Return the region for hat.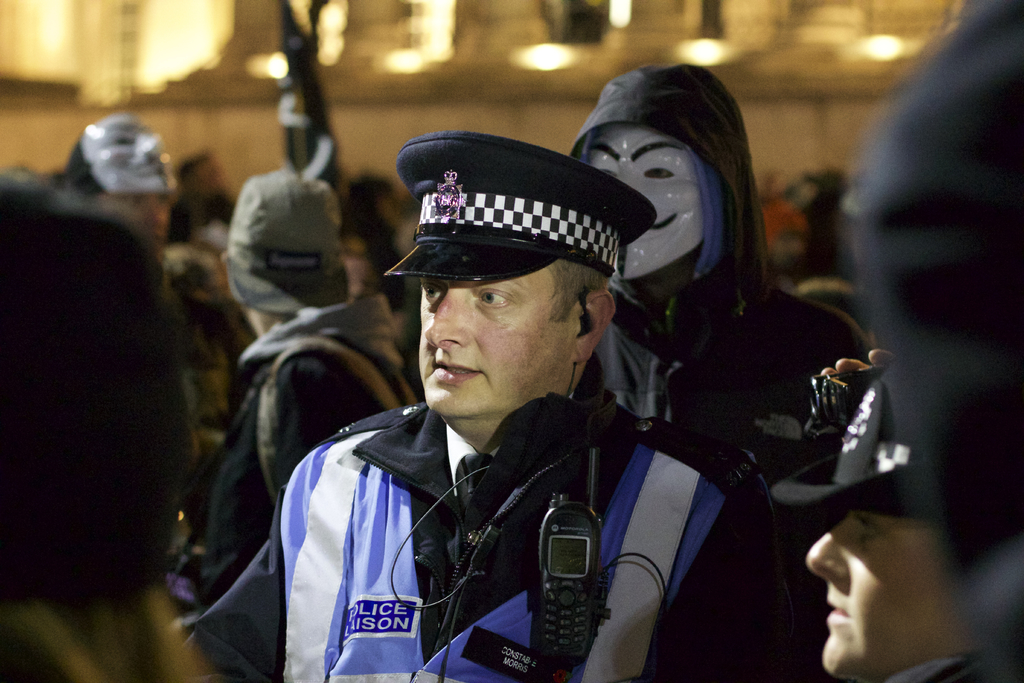
[378, 129, 664, 283].
